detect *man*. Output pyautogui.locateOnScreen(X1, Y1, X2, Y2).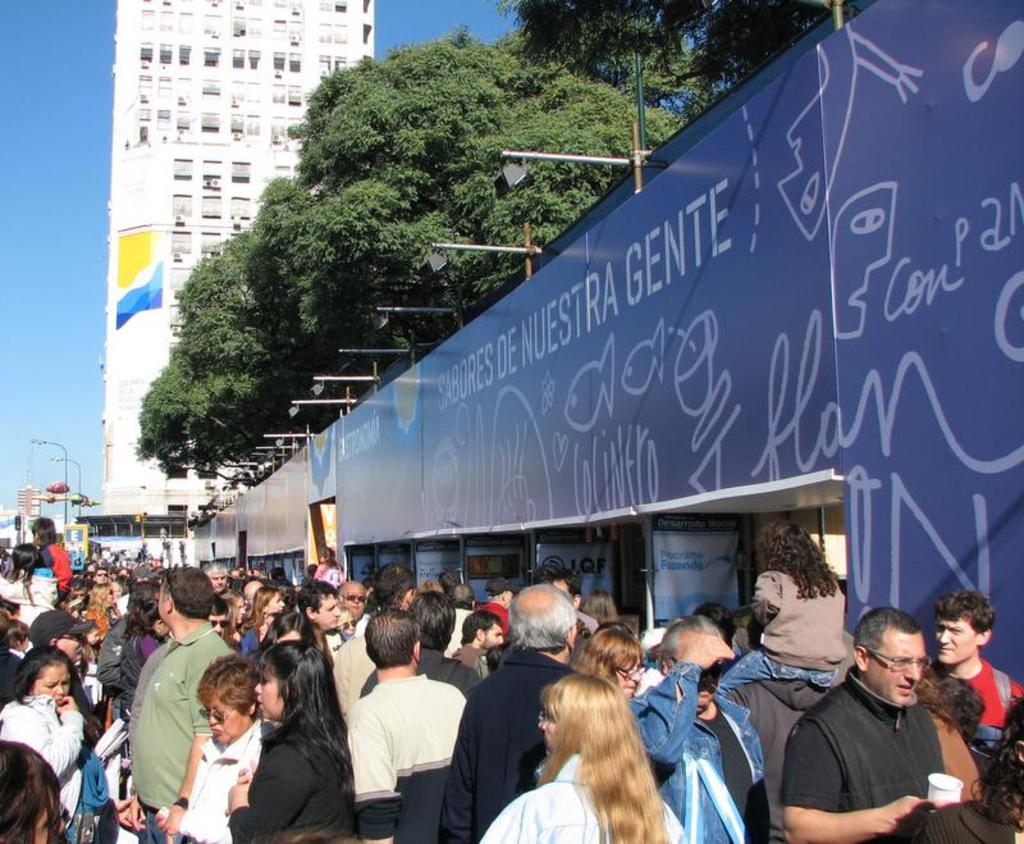
pyautogui.locateOnScreen(746, 598, 996, 839).
